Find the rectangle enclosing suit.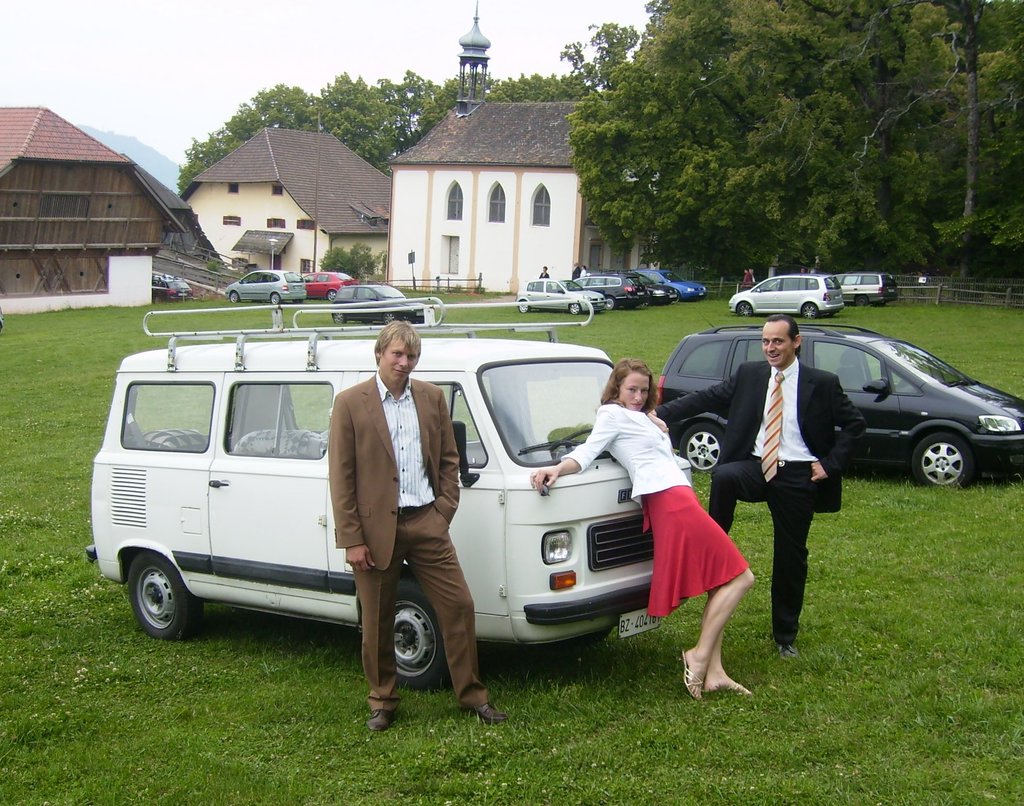
x1=335, y1=370, x2=491, y2=702.
